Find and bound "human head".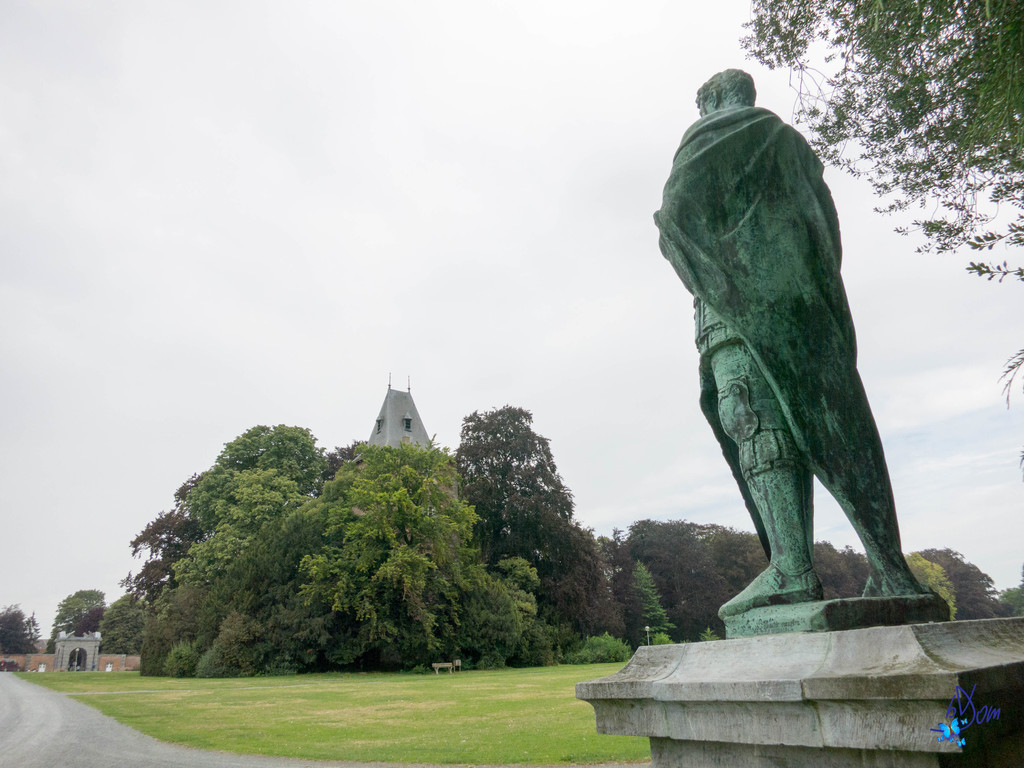
Bound: detection(698, 62, 781, 130).
